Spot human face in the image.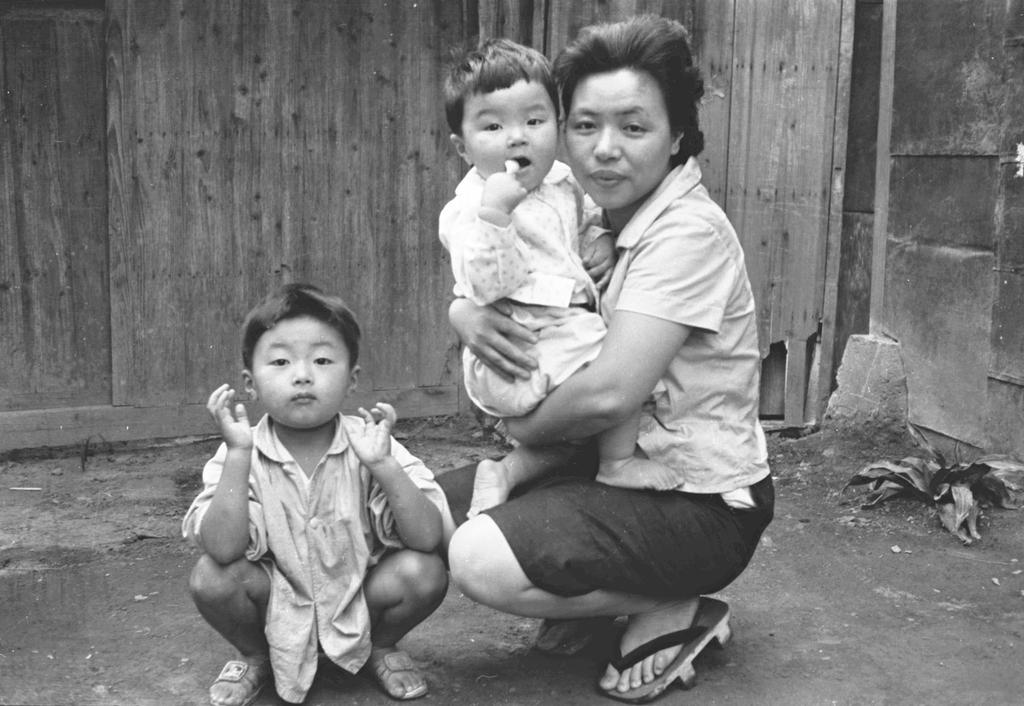
human face found at rect(252, 316, 348, 428).
